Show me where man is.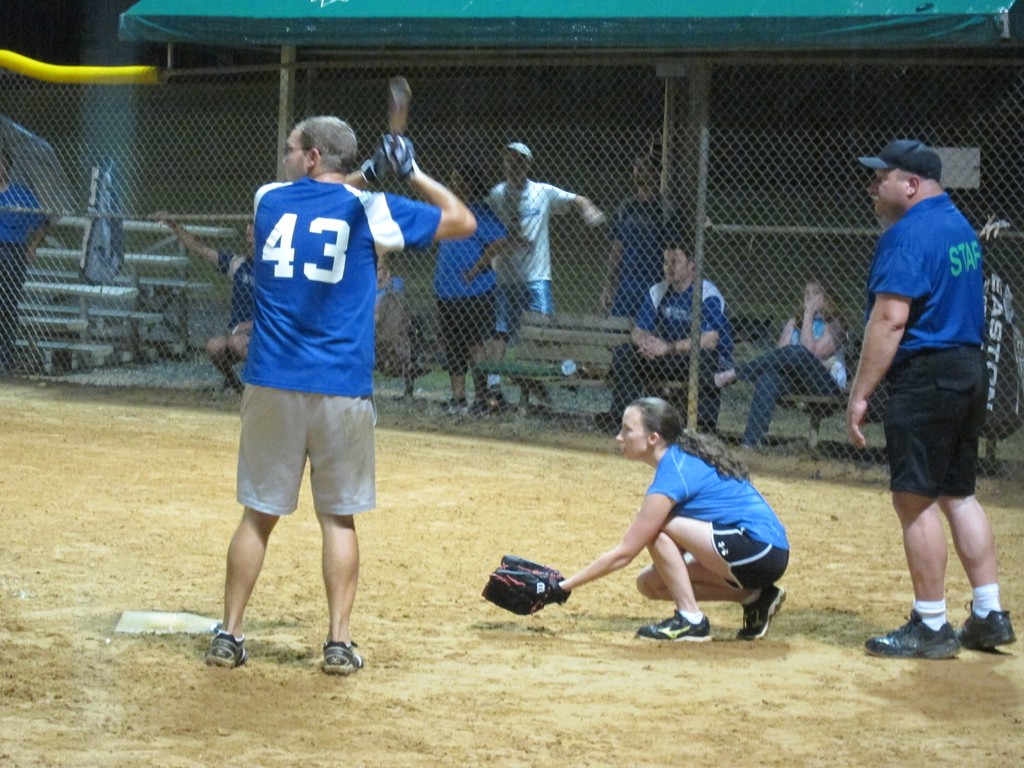
man is at detection(828, 128, 1014, 659).
